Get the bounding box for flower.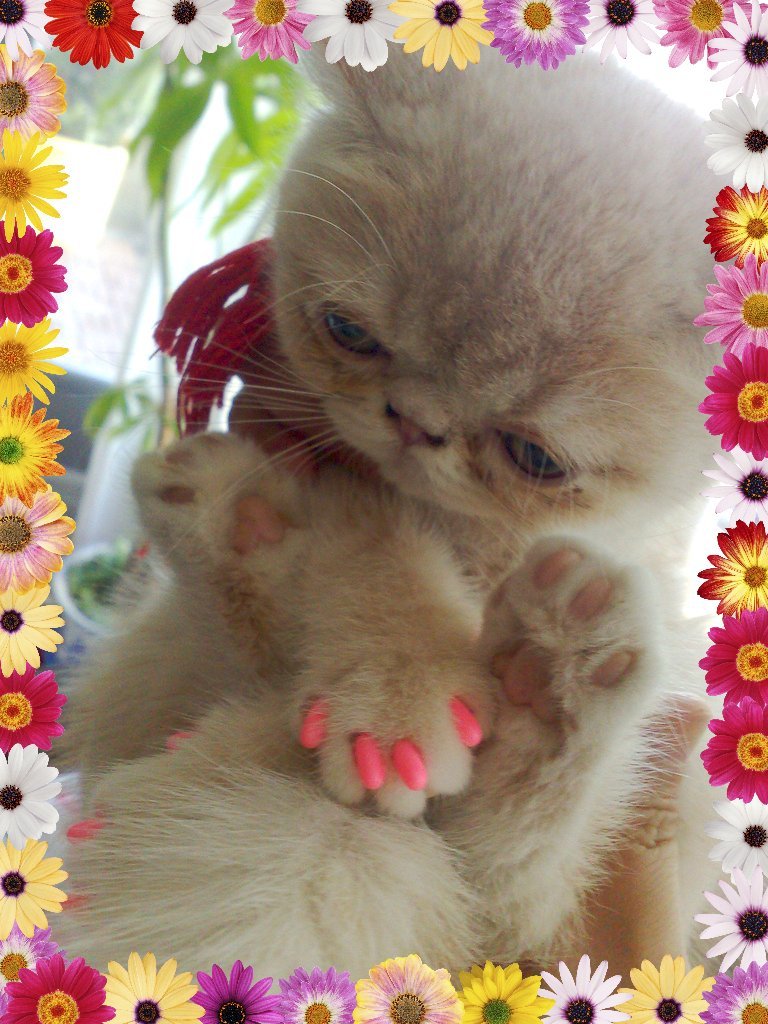
box=[694, 691, 767, 799].
